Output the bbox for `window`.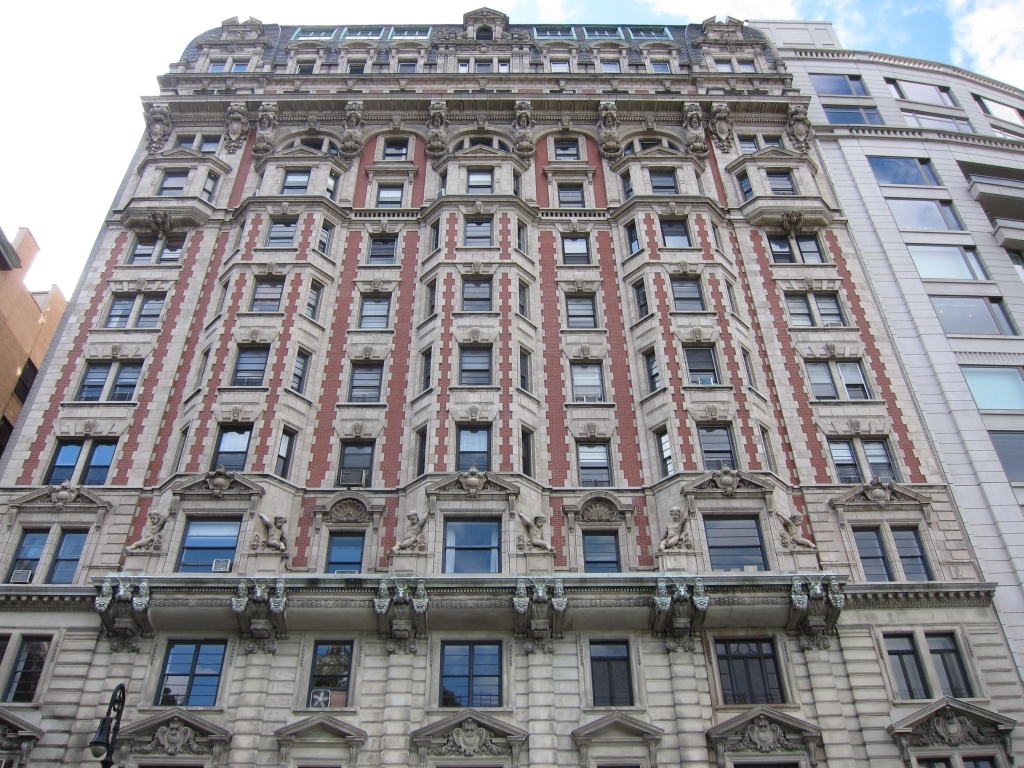
{"left": 738, "top": 135, "right": 758, "bottom": 150}.
